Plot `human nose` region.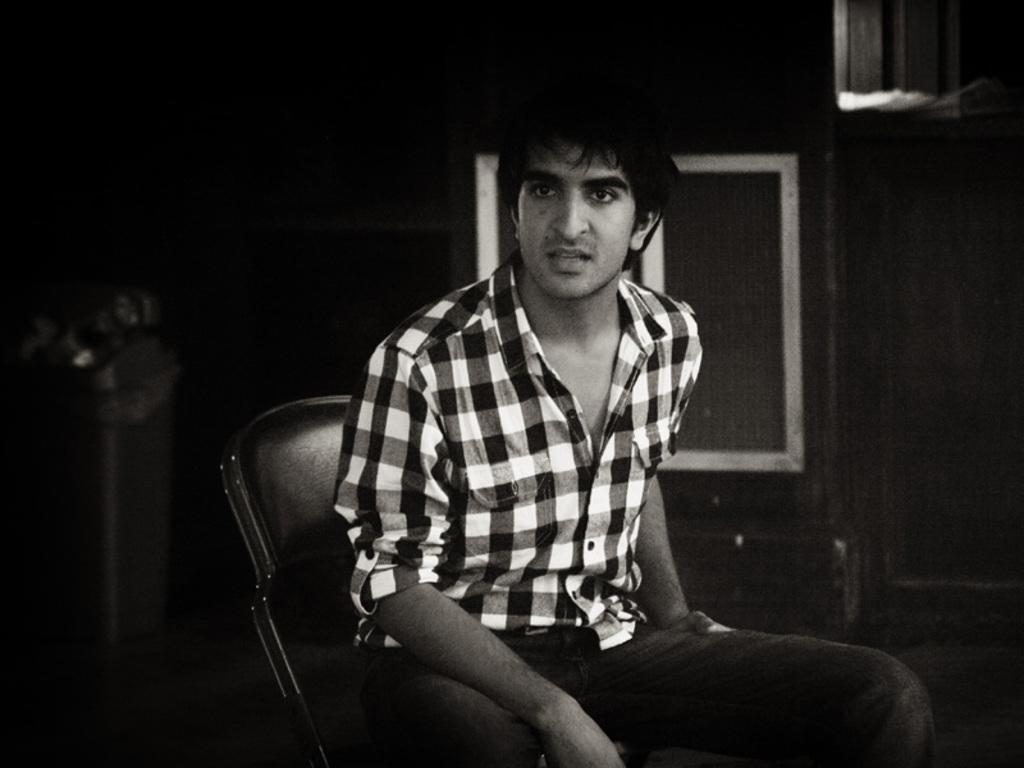
Plotted at (left=549, top=187, right=591, bottom=243).
